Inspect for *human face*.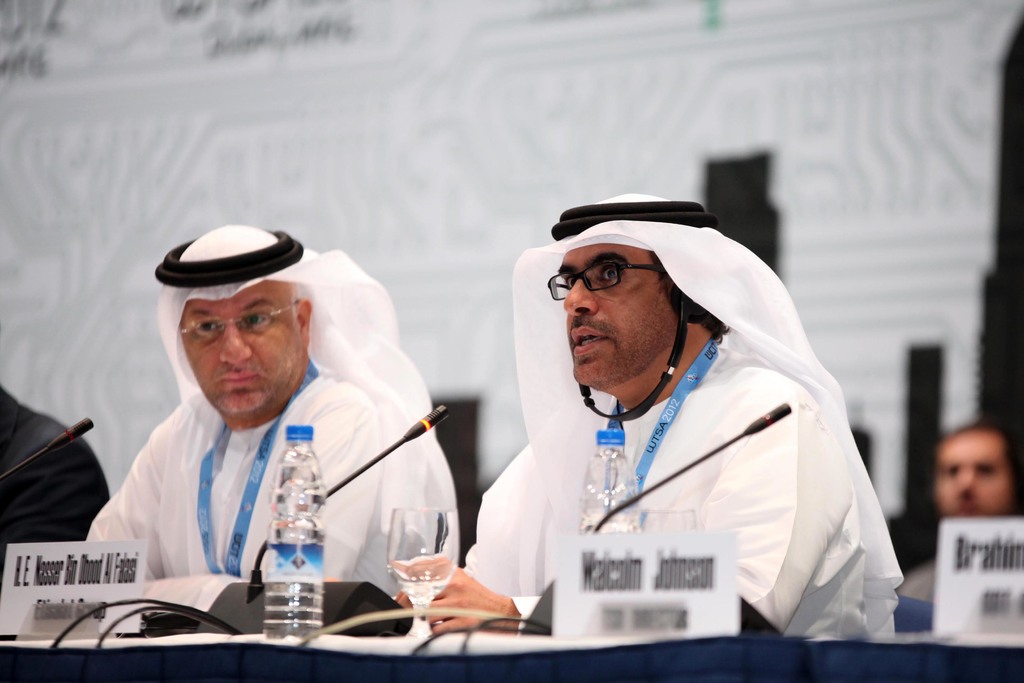
Inspection: rect(184, 299, 304, 417).
